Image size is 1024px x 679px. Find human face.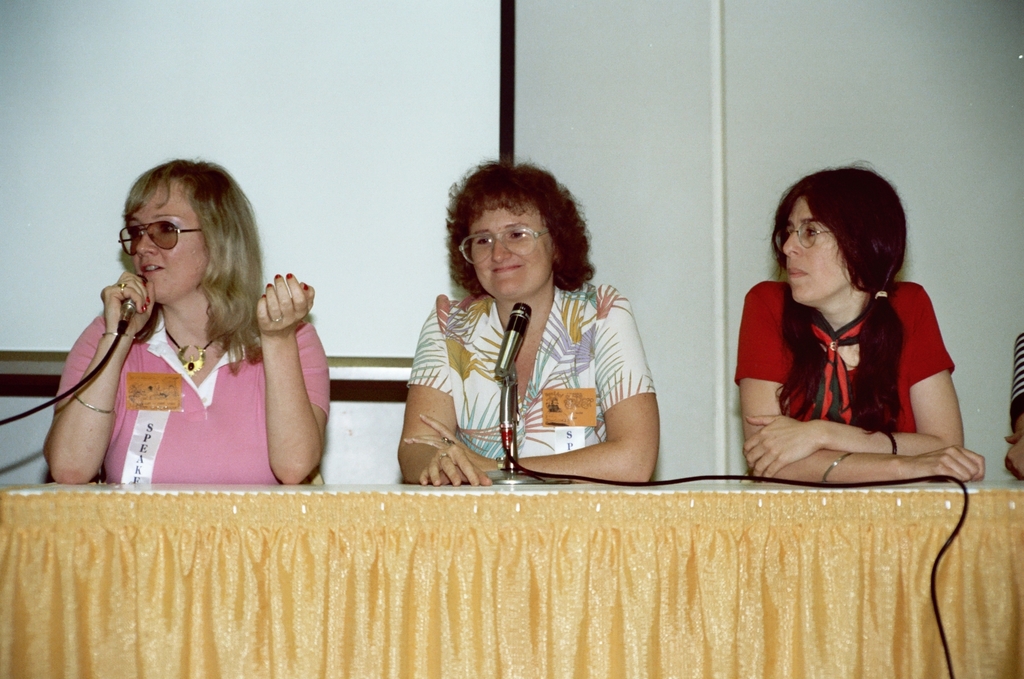
l=773, t=191, r=848, b=303.
